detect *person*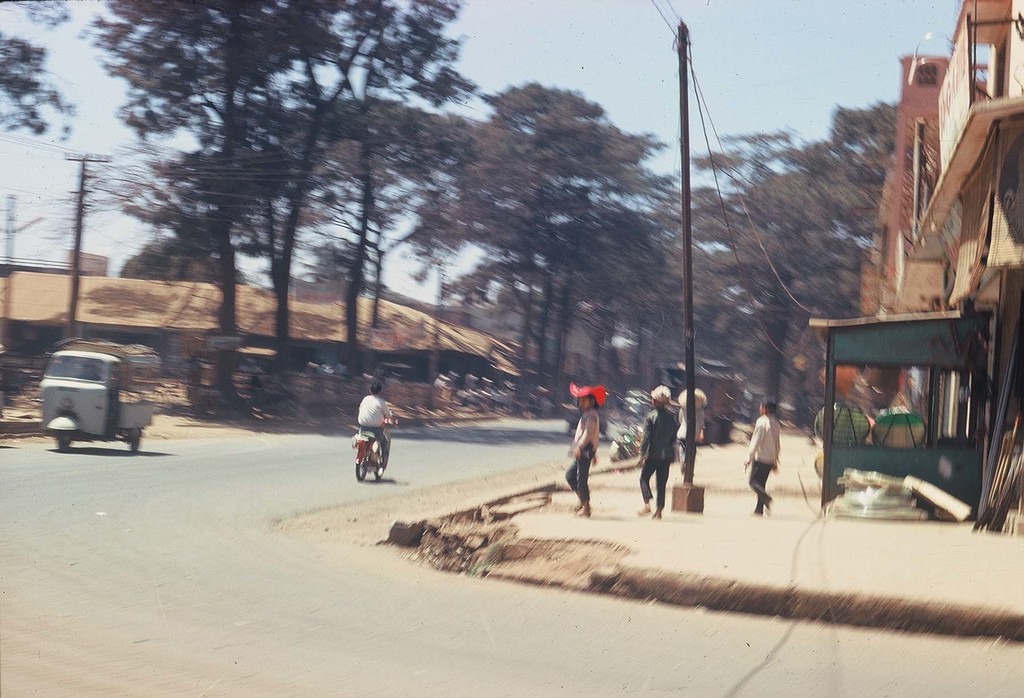
(638,380,684,520)
